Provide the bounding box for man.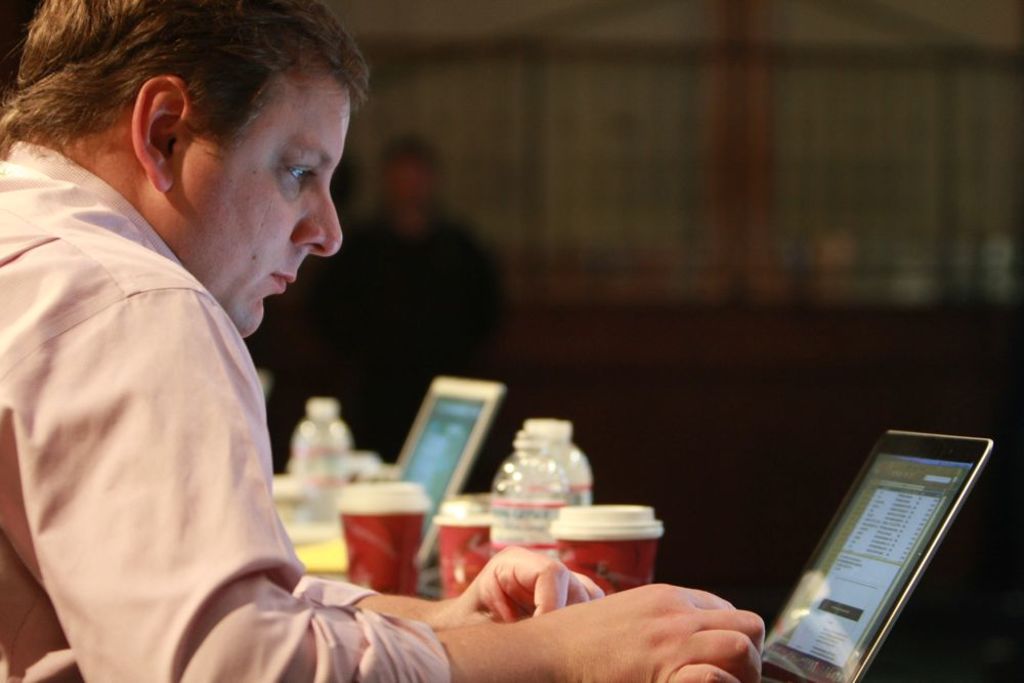
box=[0, 0, 767, 682].
